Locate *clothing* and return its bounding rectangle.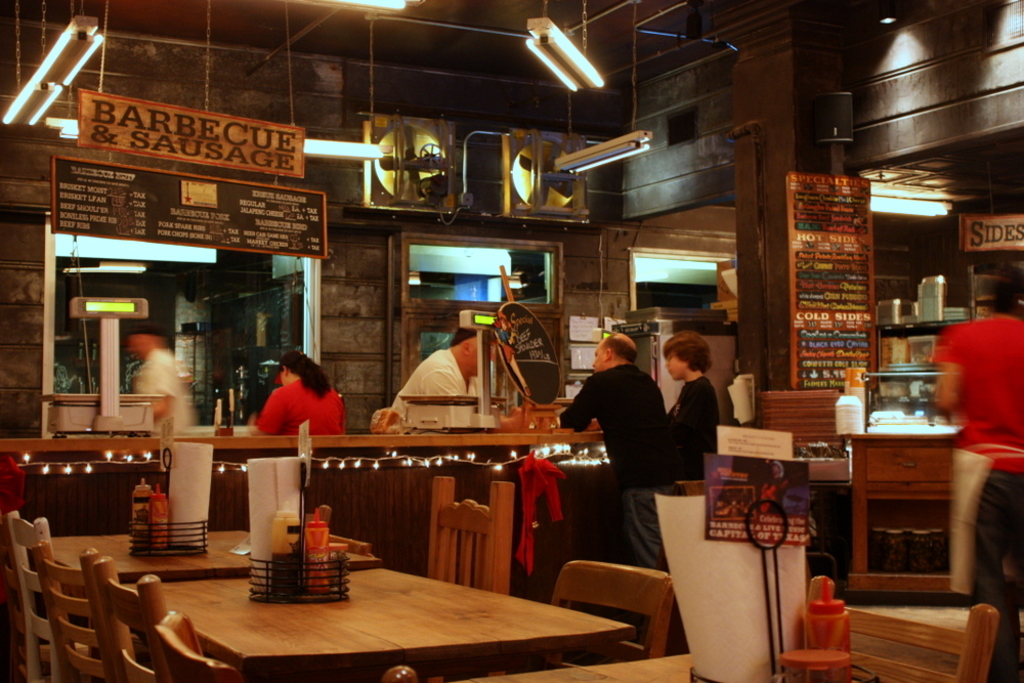
662, 373, 729, 486.
